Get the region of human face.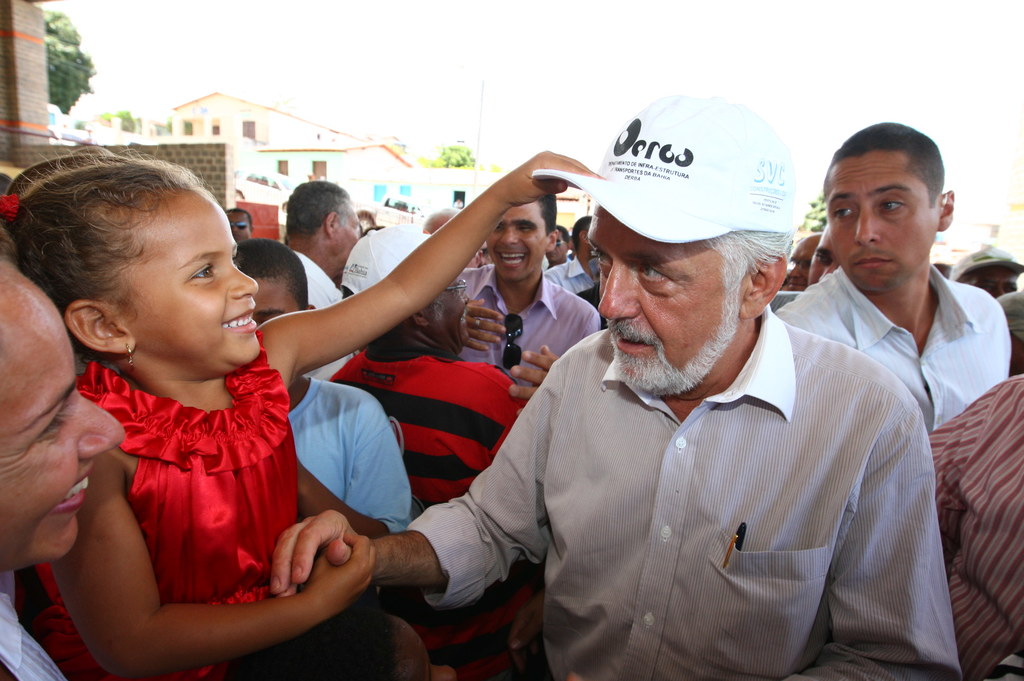
588 214 741 403.
